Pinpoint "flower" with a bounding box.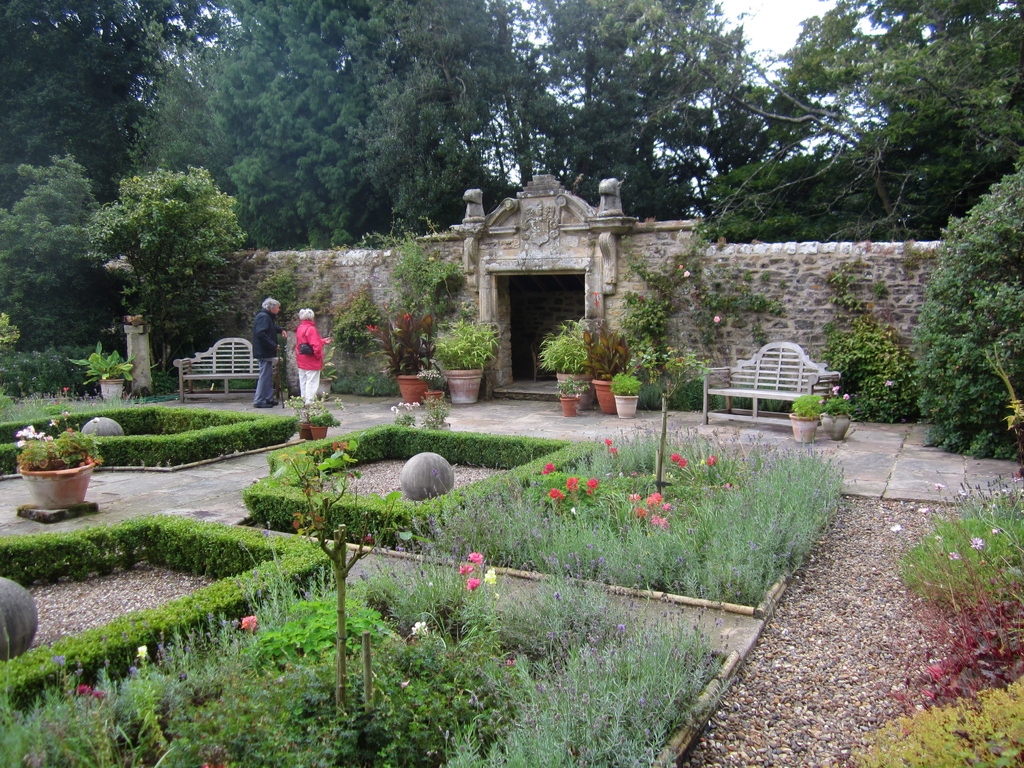
Rect(404, 401, 411, 407).
